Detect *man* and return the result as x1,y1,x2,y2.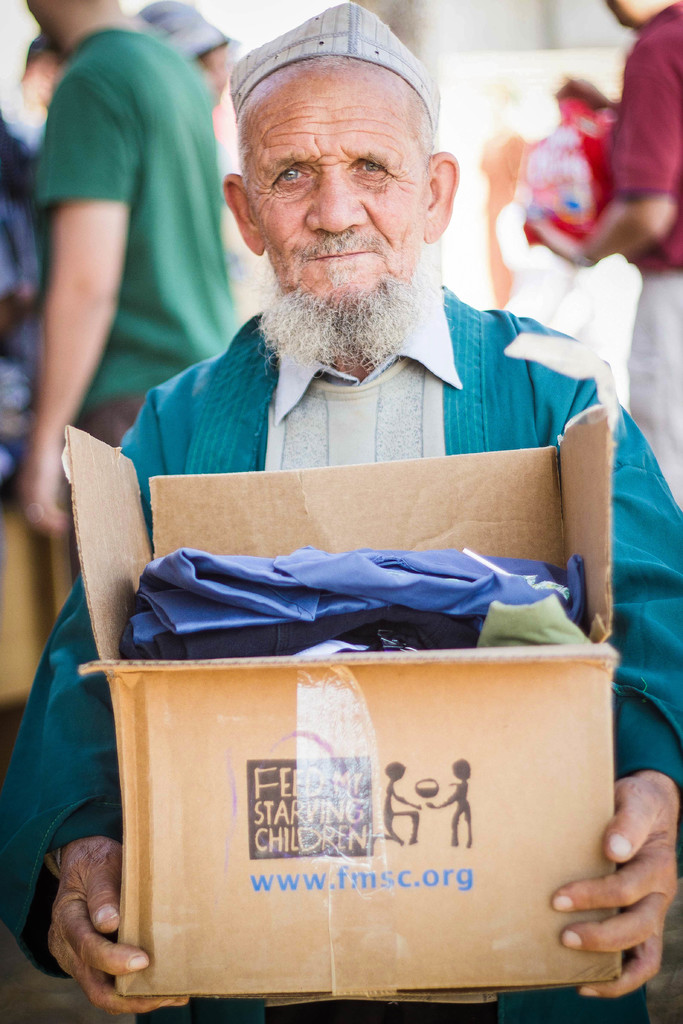
513,0,682,504.
